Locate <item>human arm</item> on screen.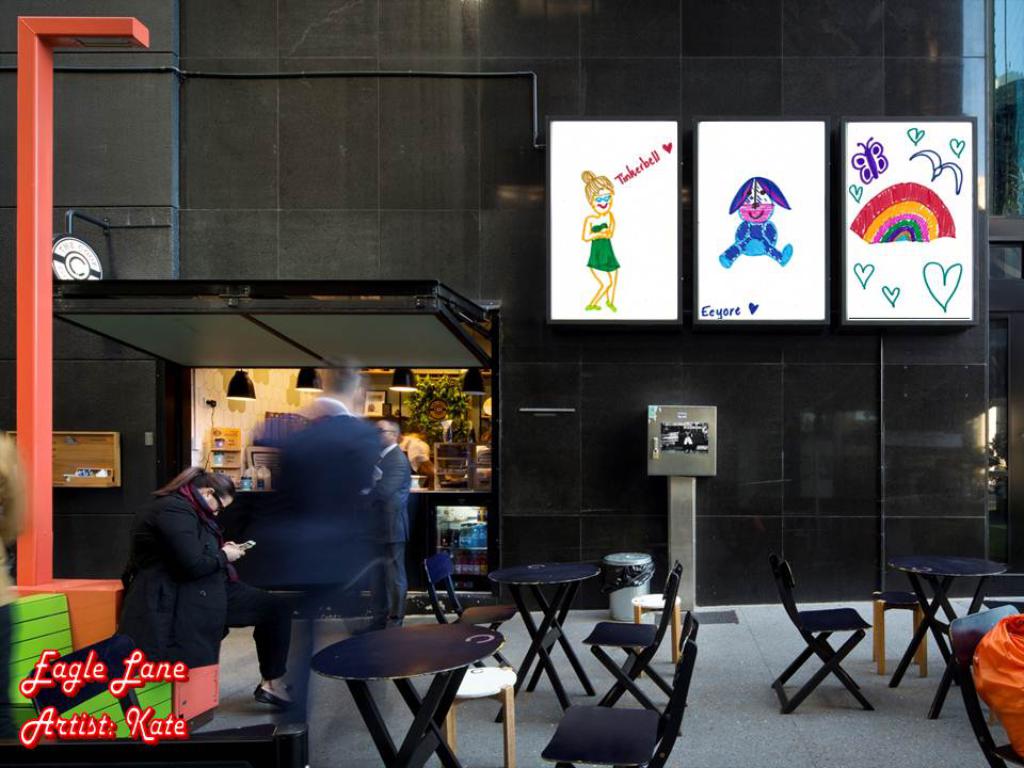
On screen at pyautogui.locateOnScreen(371, 442, 420, 509).
